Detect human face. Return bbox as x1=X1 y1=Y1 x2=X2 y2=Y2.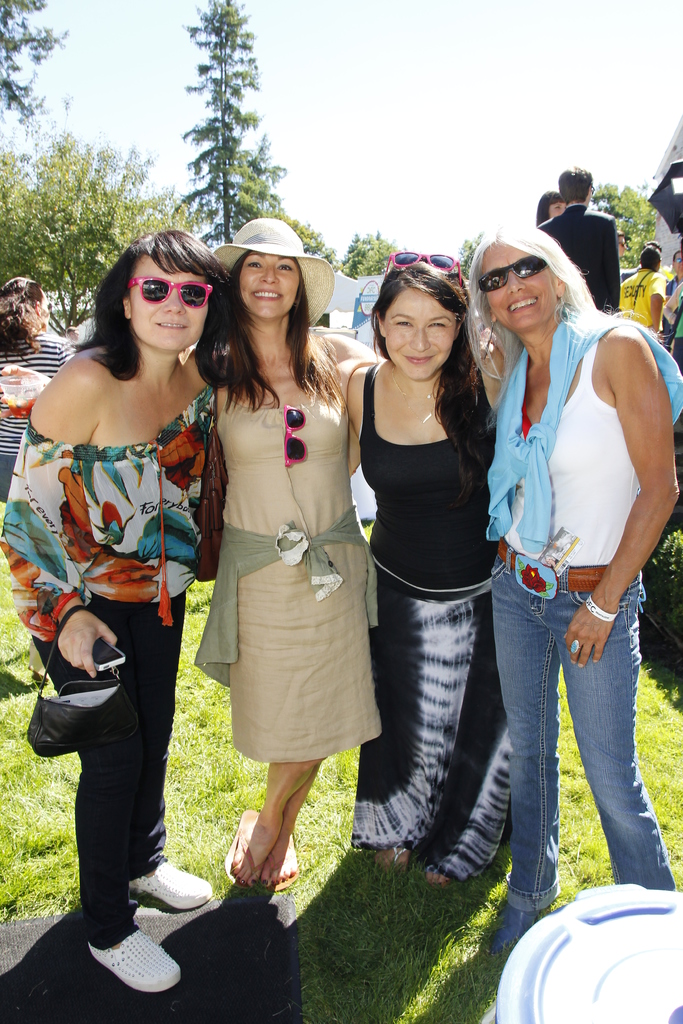
x1=236 y1=243 x2=301 y2=319.
